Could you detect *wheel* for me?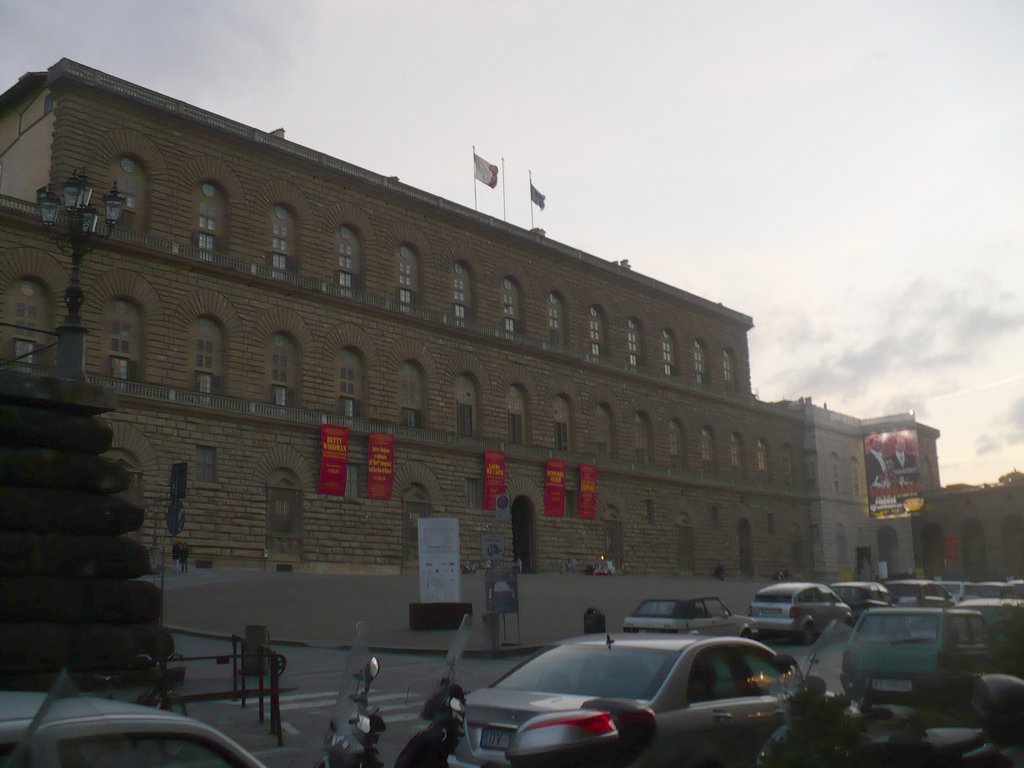
Detection result: l=796, t=621, r=820, b=643.
